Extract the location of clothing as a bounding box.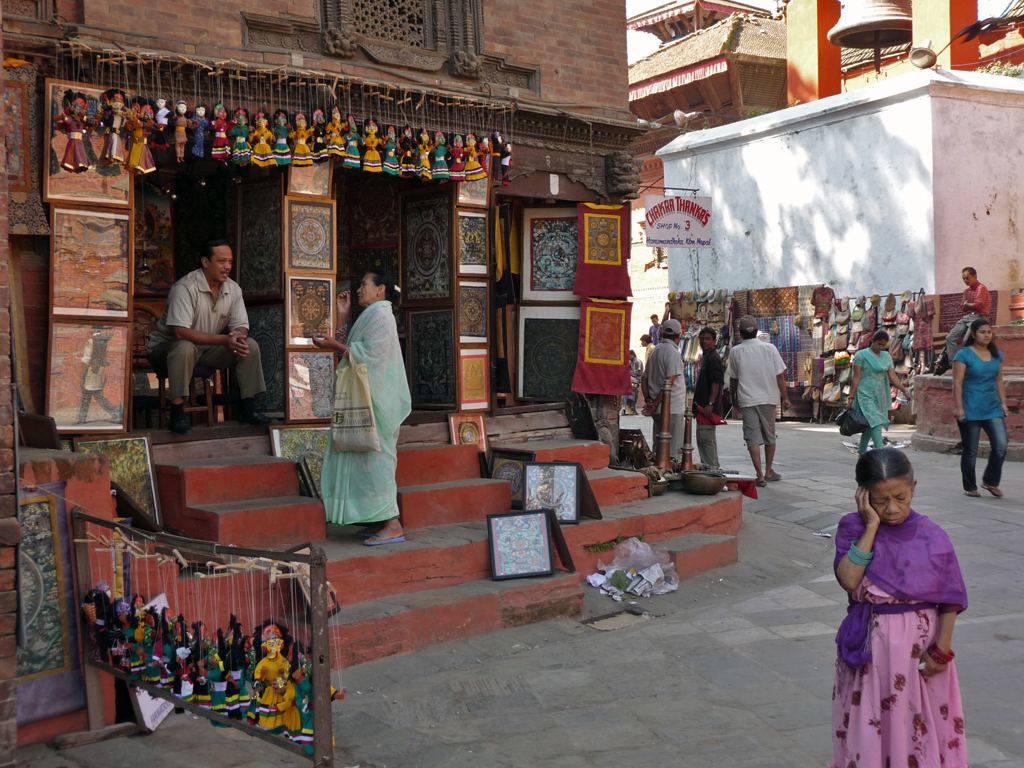
region(310, 267, 408, 540).
